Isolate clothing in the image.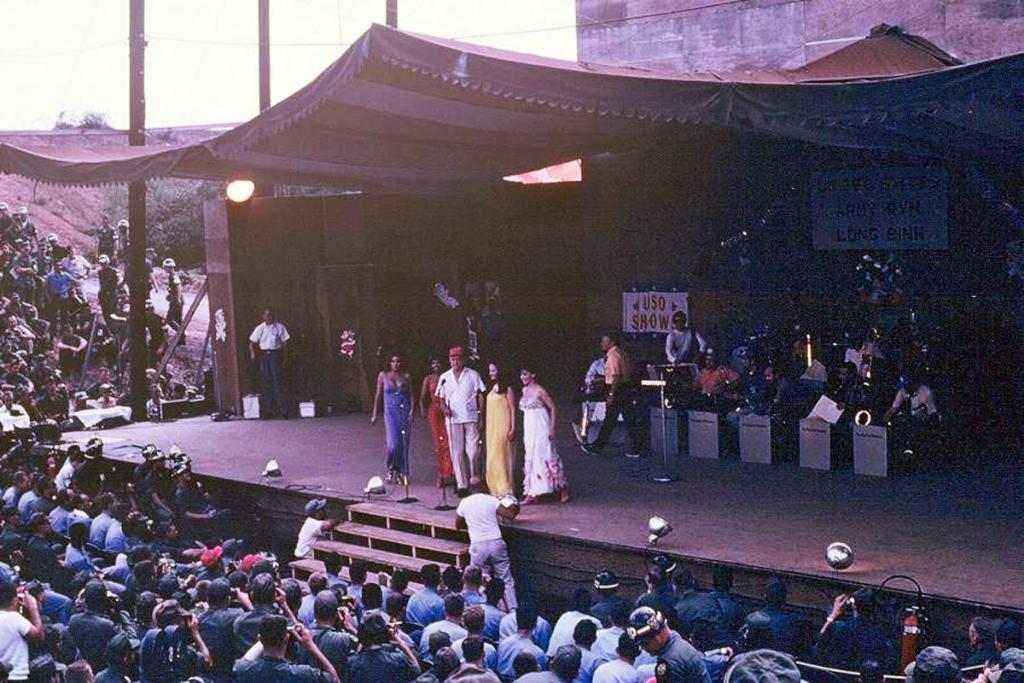
Isolated region: region(247, 317, 292, 410).
